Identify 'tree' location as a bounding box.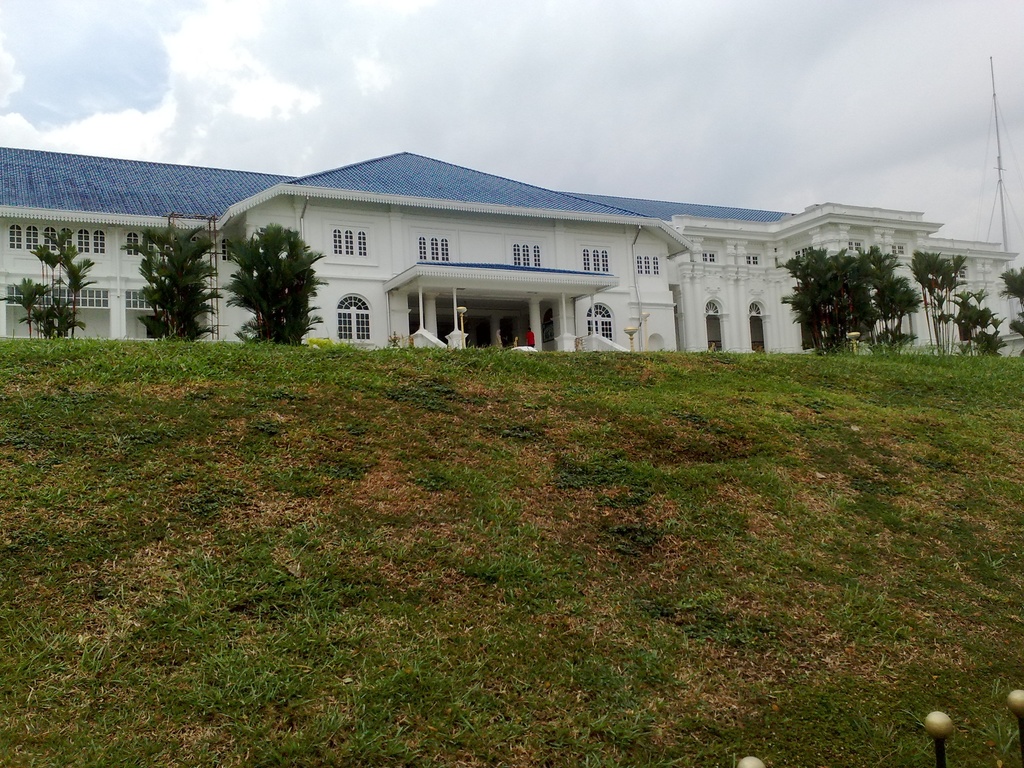
<box>50,238,107,352</box>.
